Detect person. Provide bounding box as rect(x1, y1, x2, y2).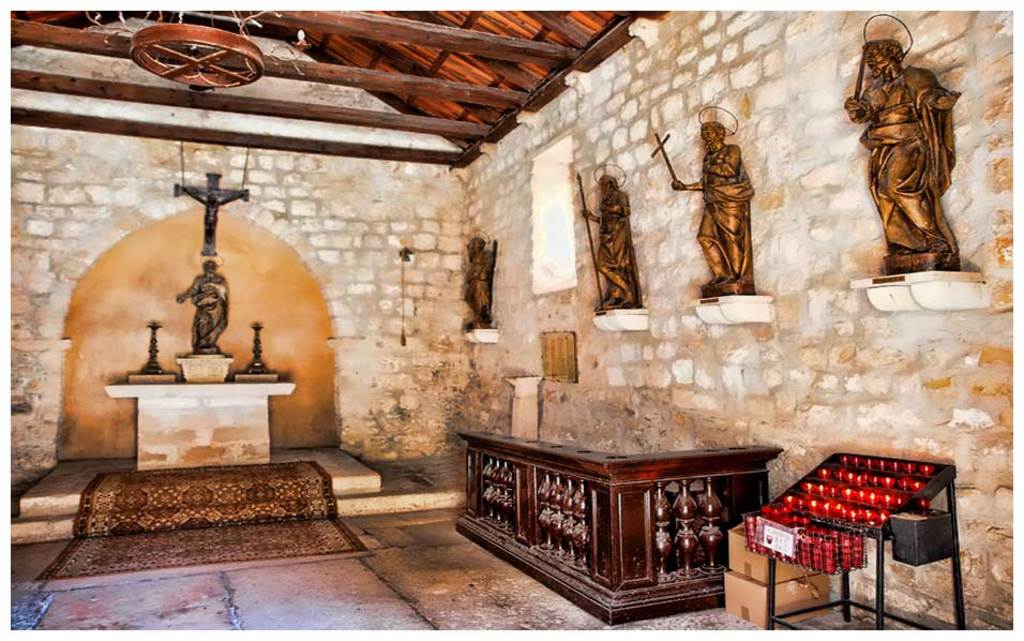
rect(582, 169, 649, 309).
